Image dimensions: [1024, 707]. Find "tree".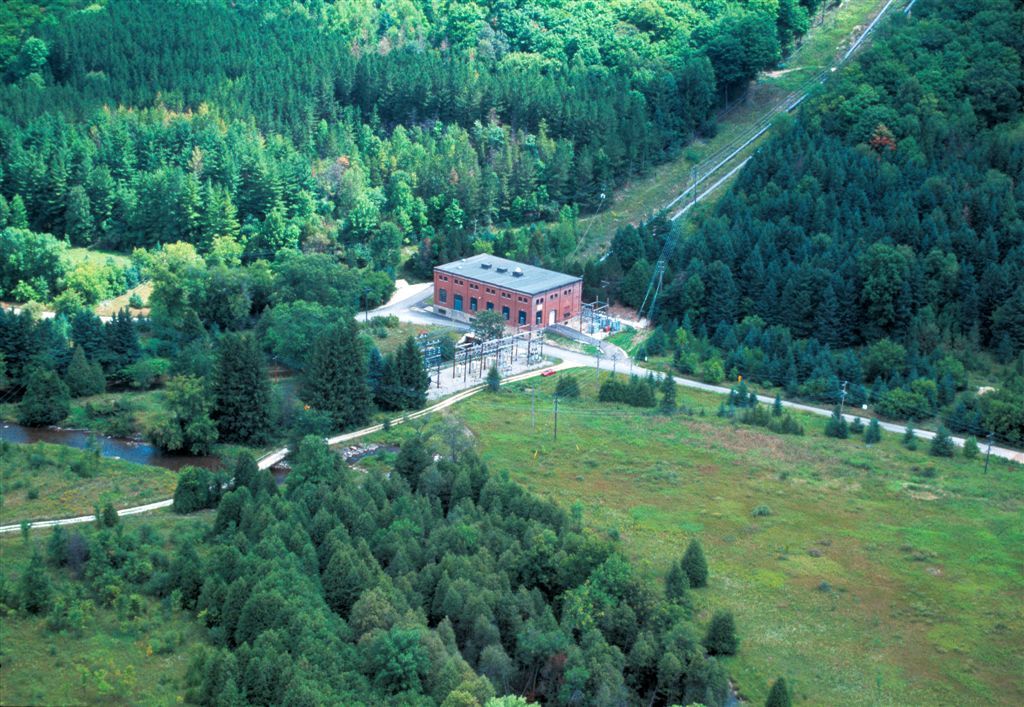
(774,0,820,55).
